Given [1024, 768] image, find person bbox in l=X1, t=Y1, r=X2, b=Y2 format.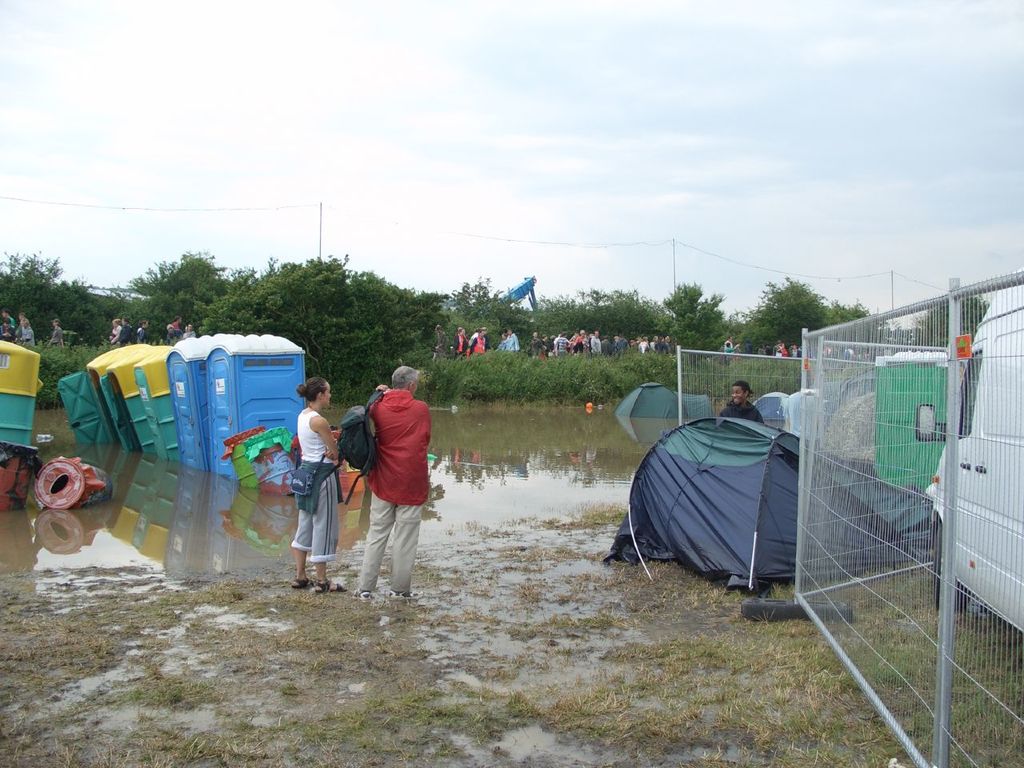
l=341, t=353, r=434, b=631.
